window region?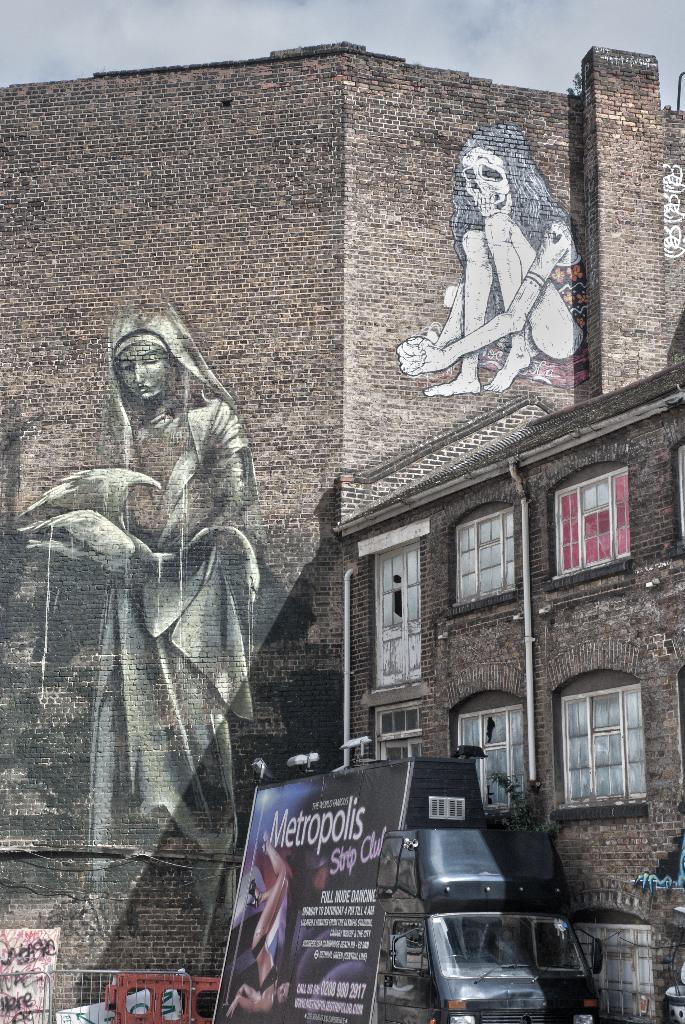
BBox(370, 541, 430, 696)
